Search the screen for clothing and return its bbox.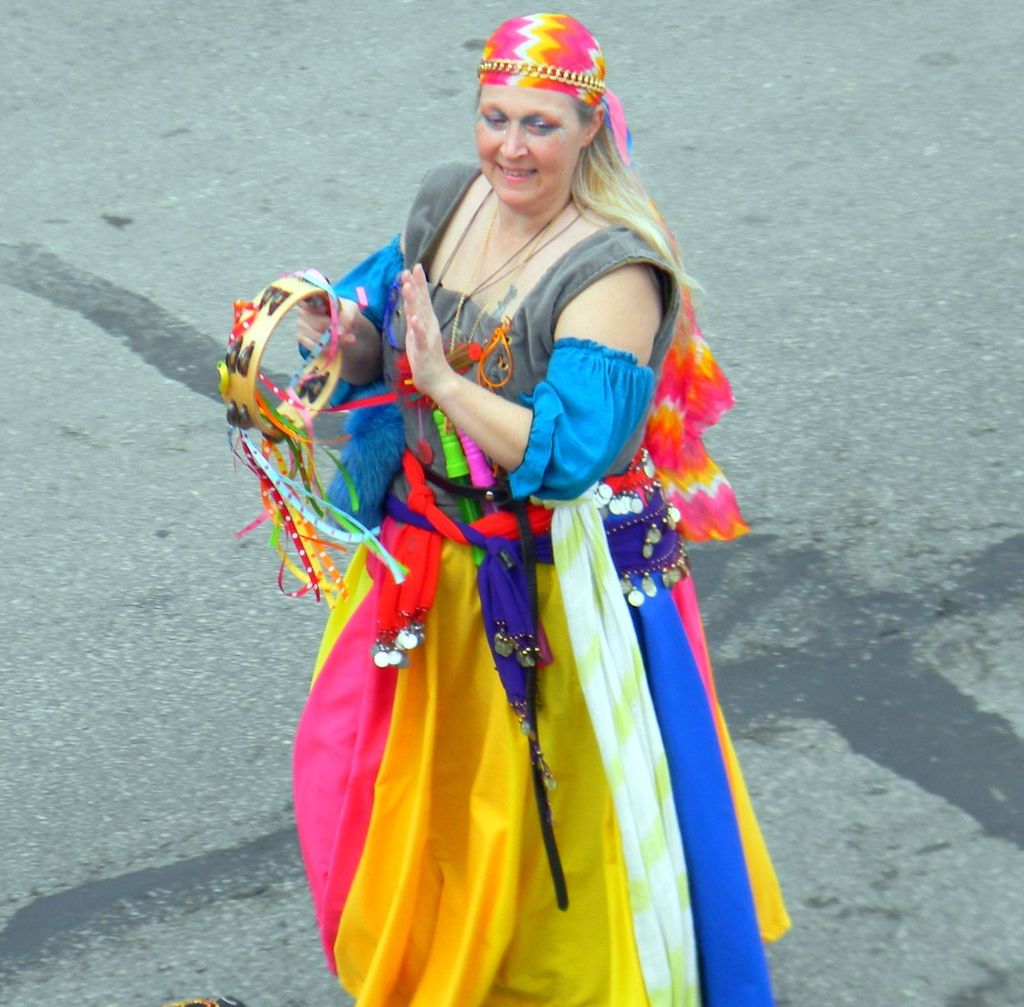
Found: (x1=296, y1=149, x2=798, y2=1006).
